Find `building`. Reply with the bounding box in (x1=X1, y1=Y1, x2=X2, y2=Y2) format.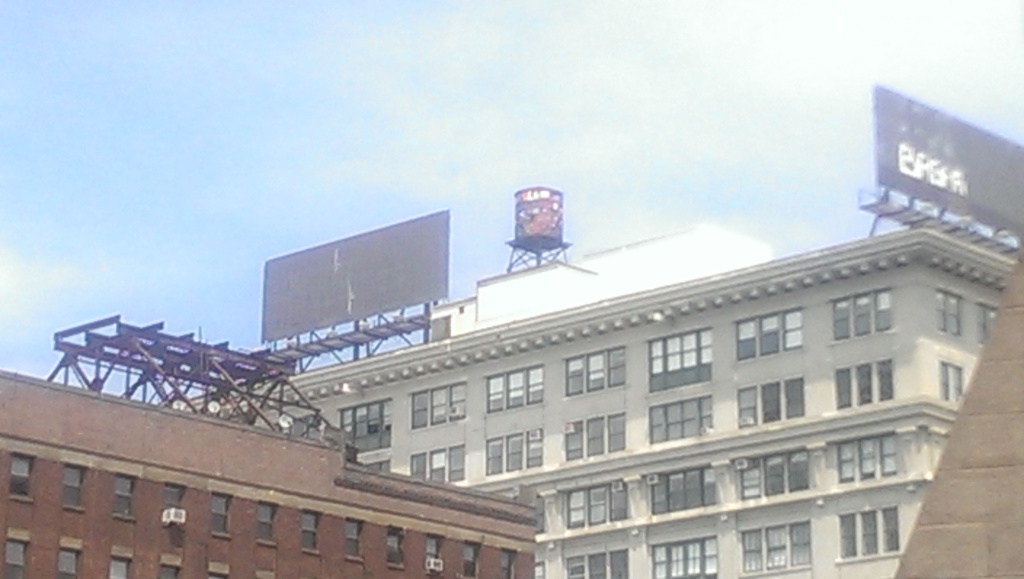
(x1=162, y1=218, x2=1023, y2=578).
